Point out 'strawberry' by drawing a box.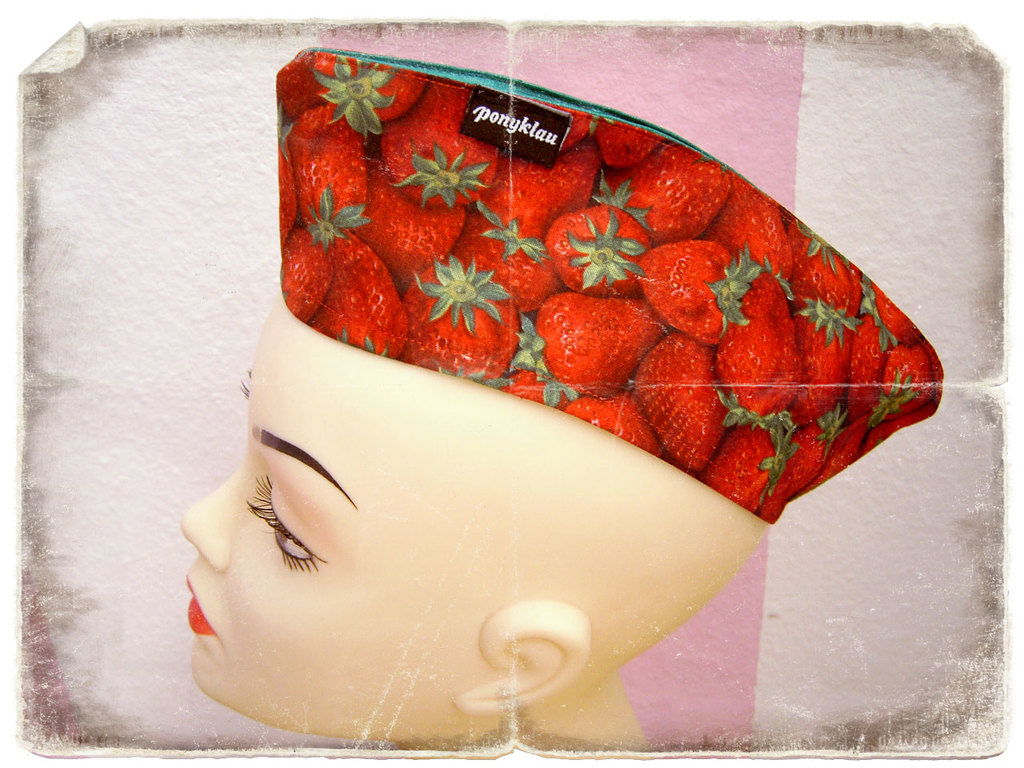
[x1=479, y1=141, x2=601, y2=246].
